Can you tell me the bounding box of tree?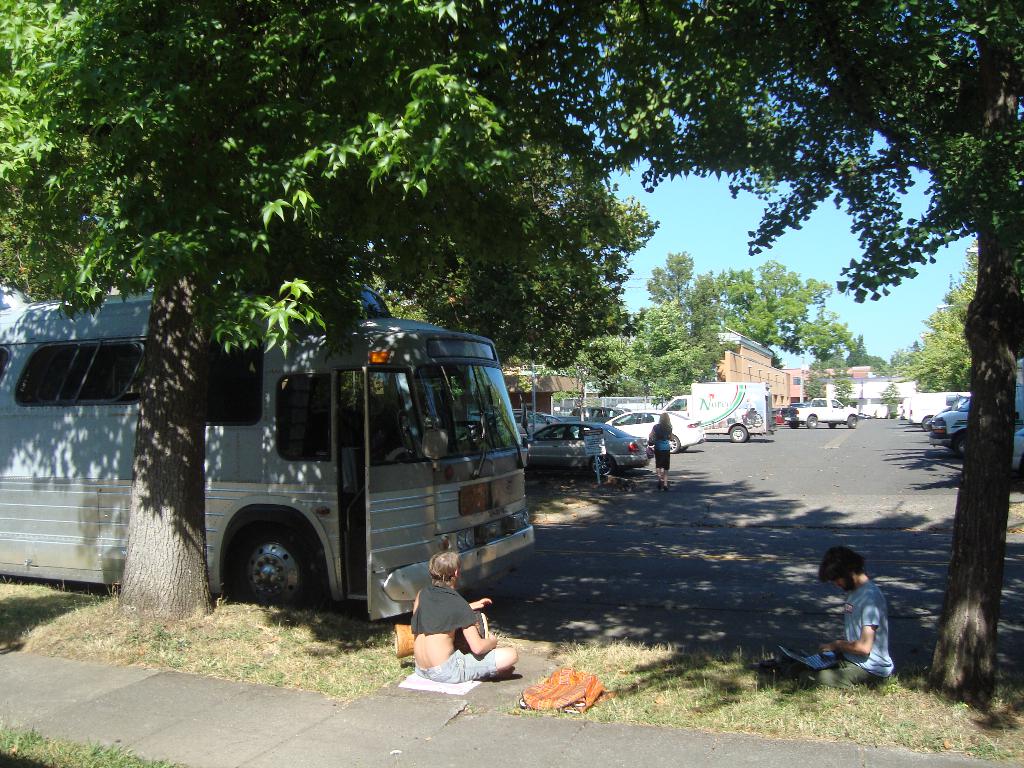
895,246,975,394.
